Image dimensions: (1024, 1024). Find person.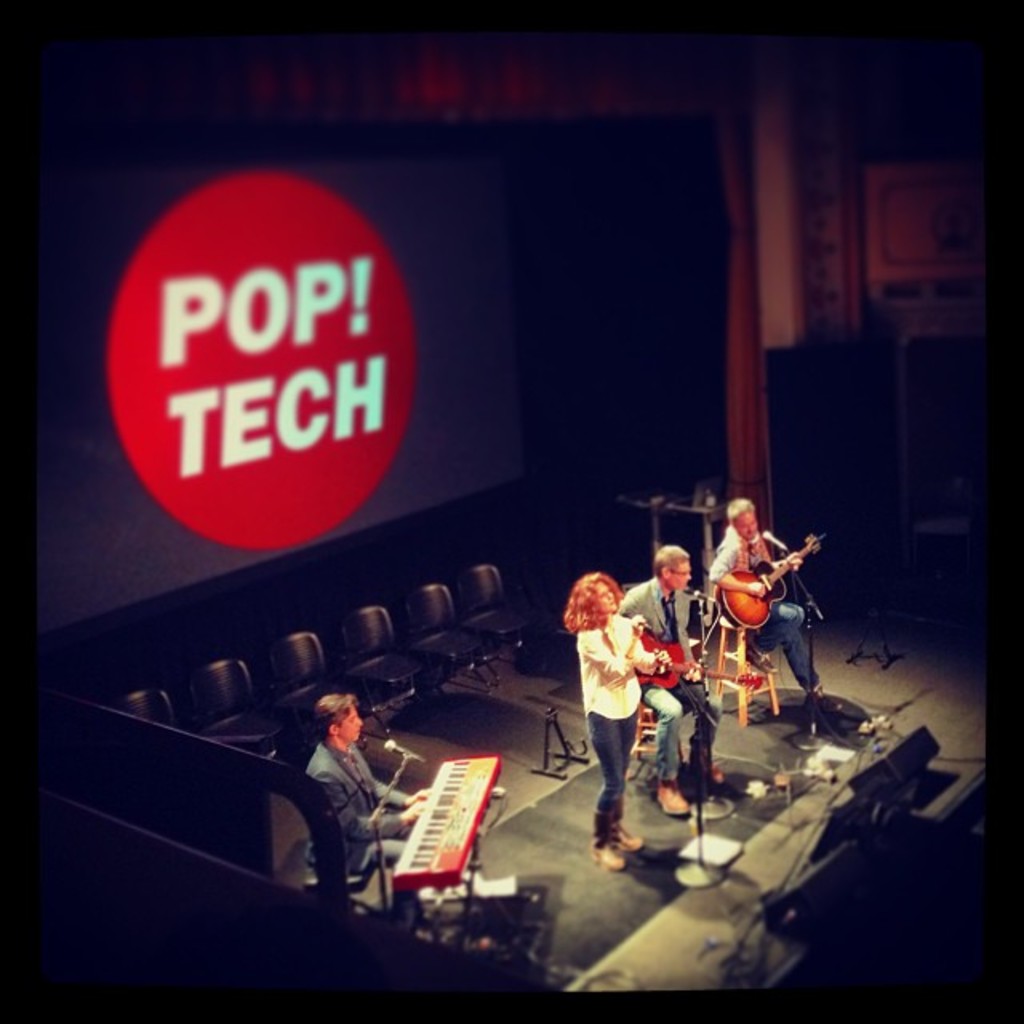
rect(302, 693, 424, 882).
